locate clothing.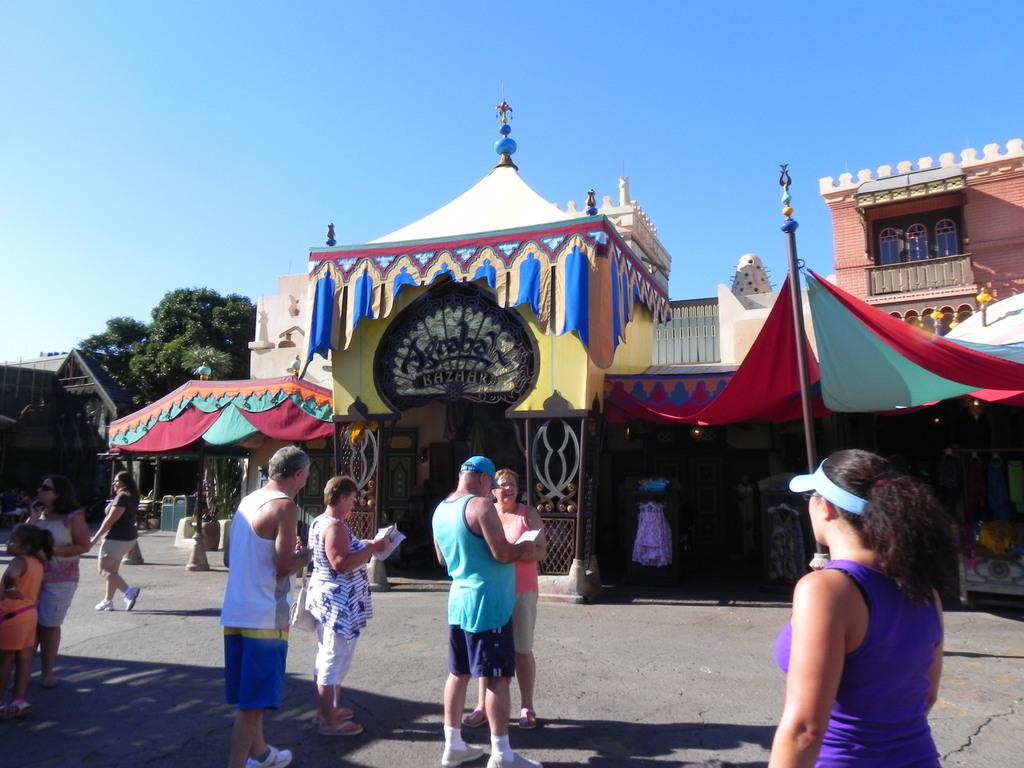
Bounding box: BBox(424, 487, 518, 689).
